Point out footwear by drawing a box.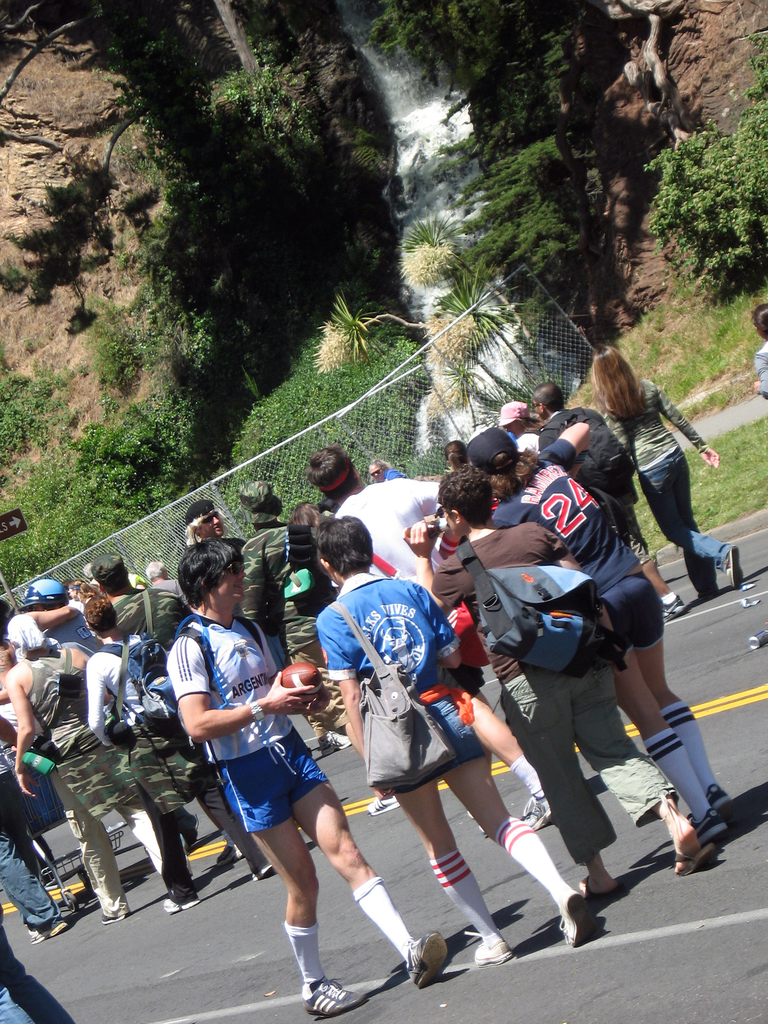
[x1=160, y1=898, x2=191, y2=912].
